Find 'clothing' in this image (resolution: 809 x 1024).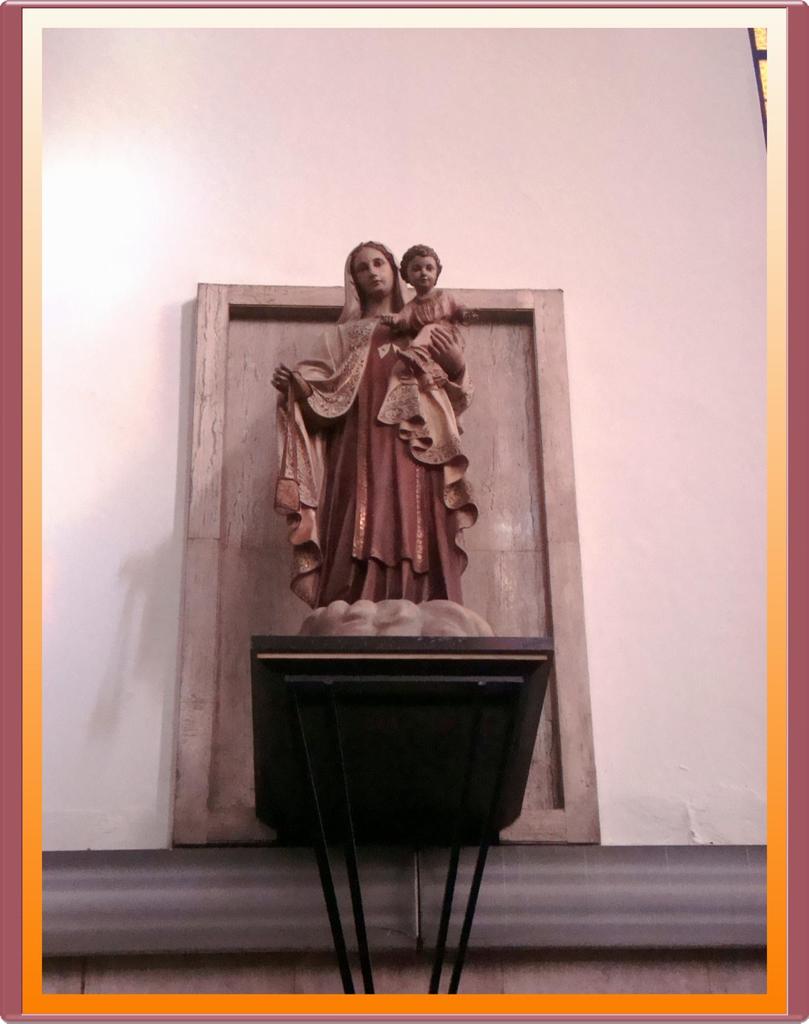
268/242/462/616.
